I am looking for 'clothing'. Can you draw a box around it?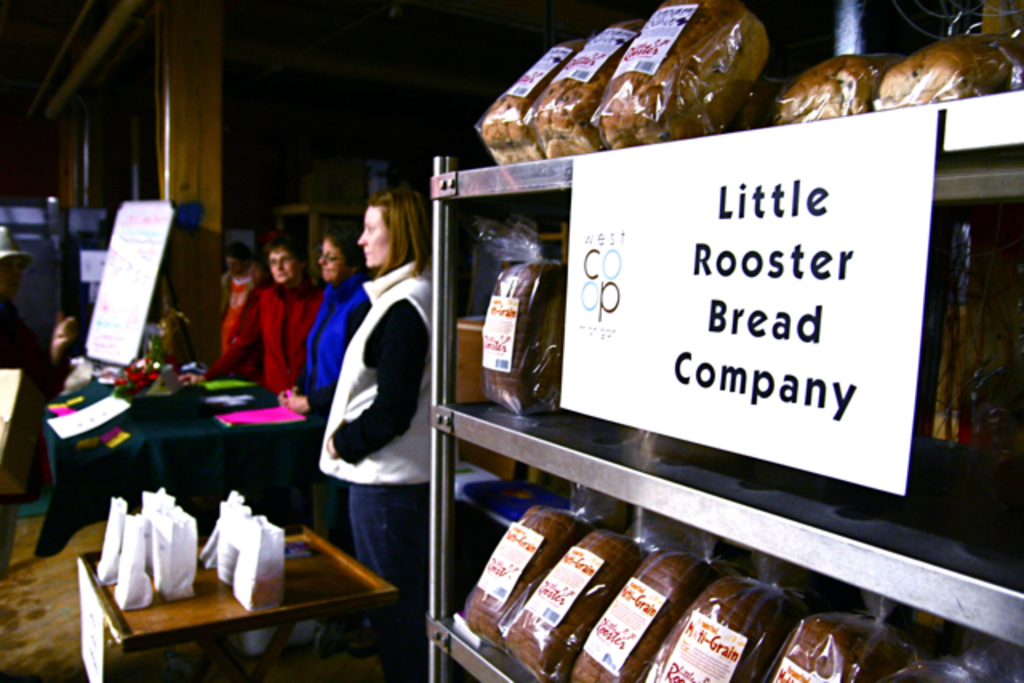
Sure, the bounding box is bbox=(0, 293, 58, 584).
